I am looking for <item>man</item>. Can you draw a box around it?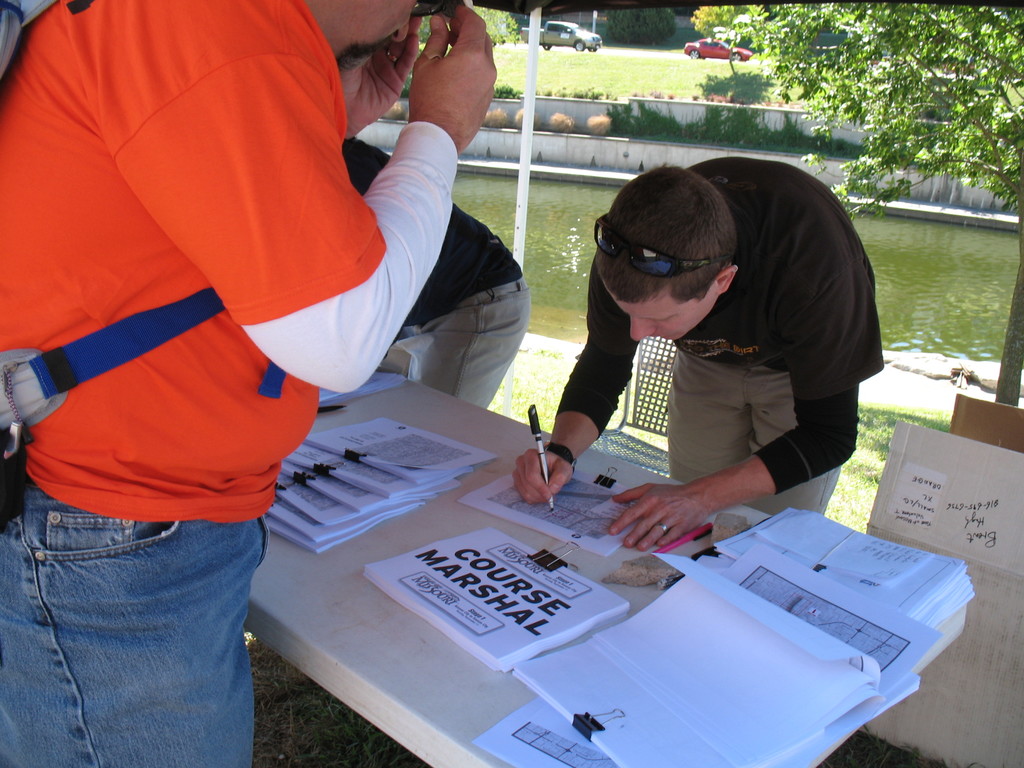
Sure, the bounding box is box(0, 0, 515, 767).
